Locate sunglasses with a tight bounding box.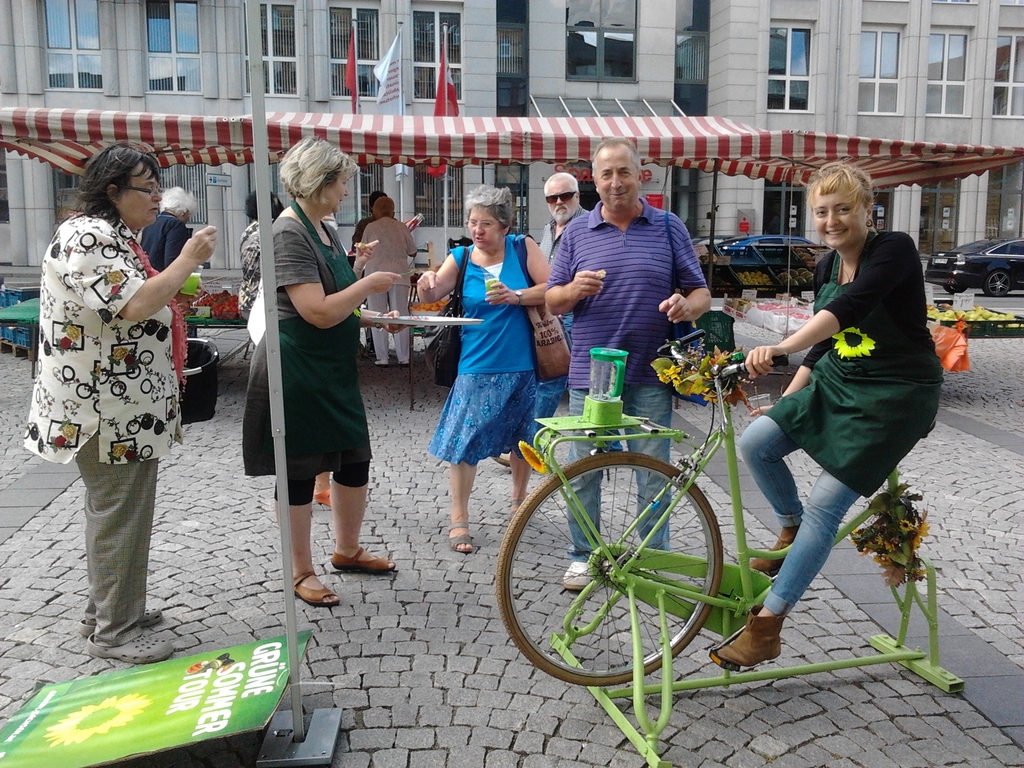
x1=544, y1=189, x2=577, y2=205.
